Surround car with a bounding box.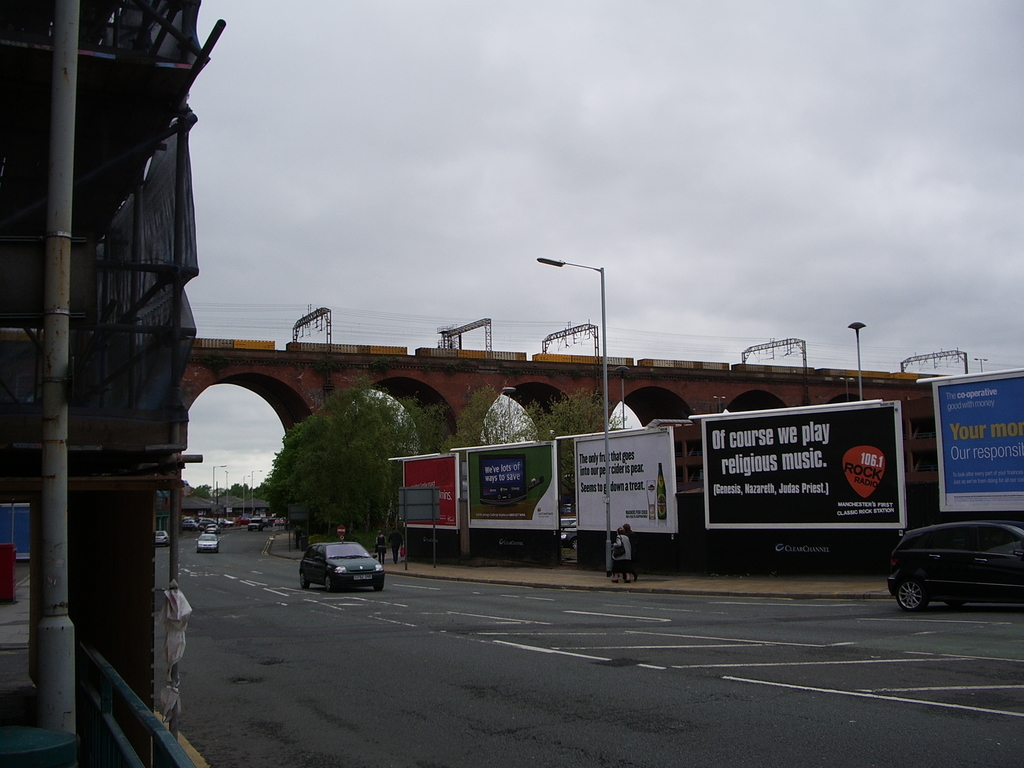
[193, 528, 223, 556].
